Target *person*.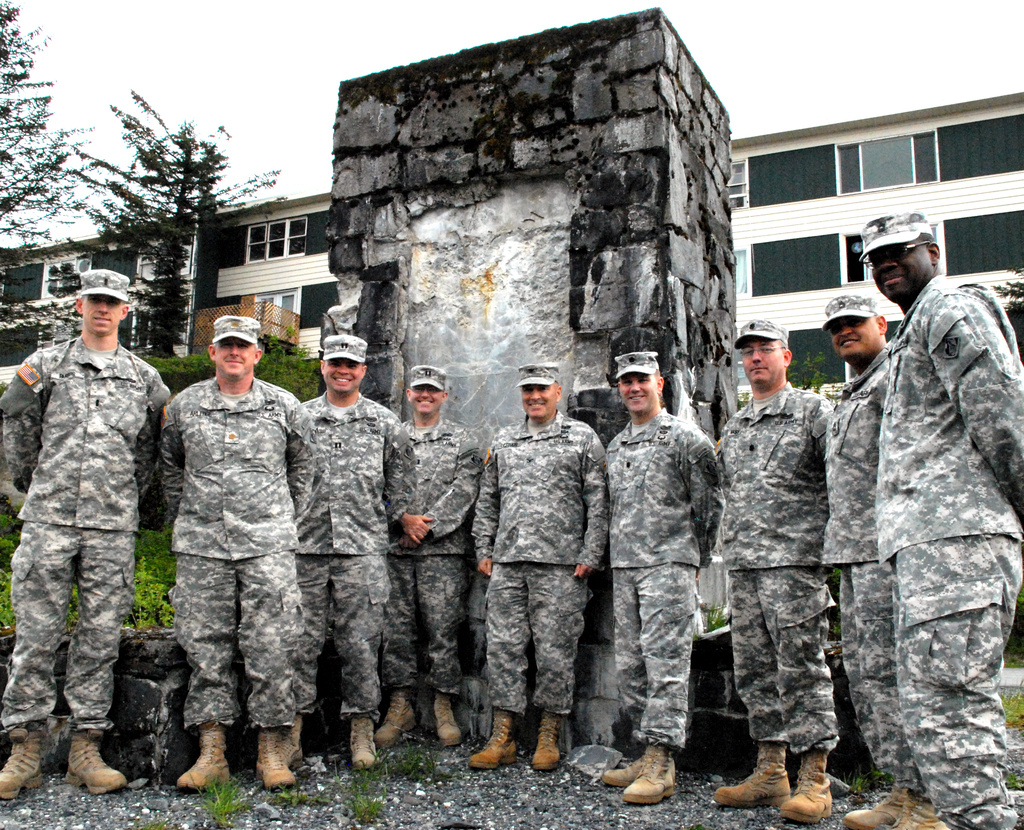
Target region: pyautogui.locateOnScreen(820, 276, 957, 829).
